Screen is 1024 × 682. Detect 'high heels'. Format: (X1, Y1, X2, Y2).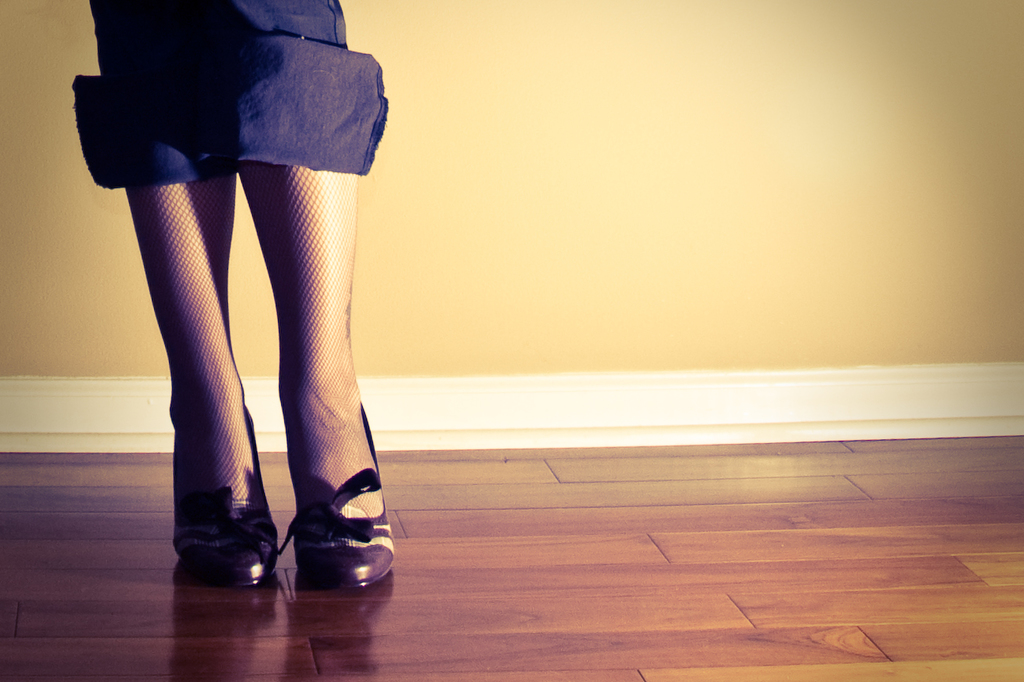
(168, 405, 277, 591).
